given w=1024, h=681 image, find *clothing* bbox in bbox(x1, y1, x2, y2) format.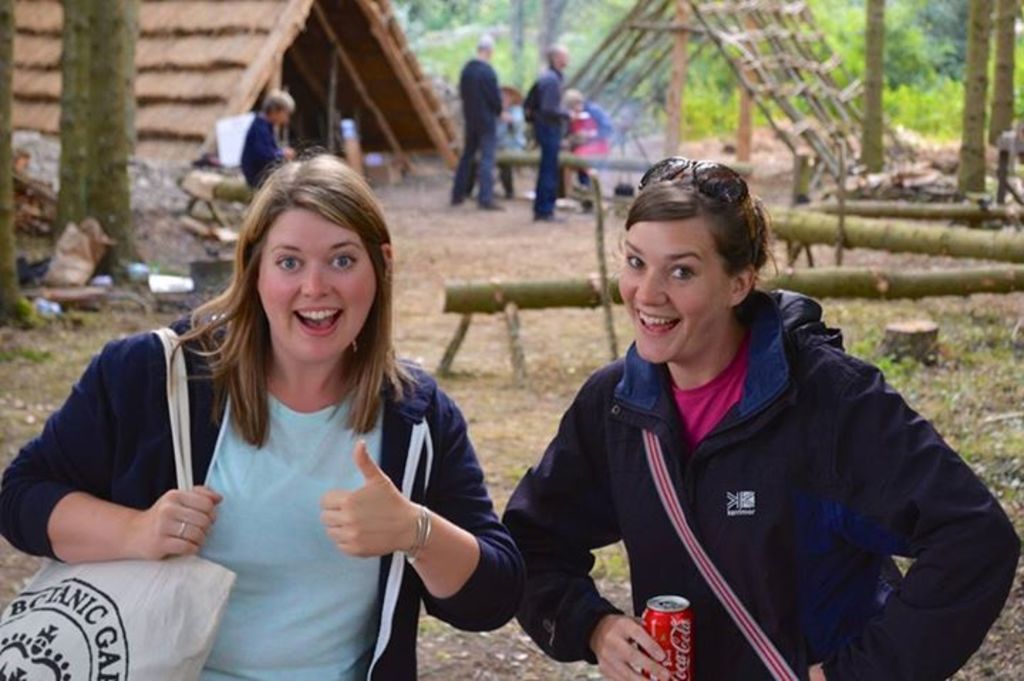
bbox(563, 97, 613, 195).
